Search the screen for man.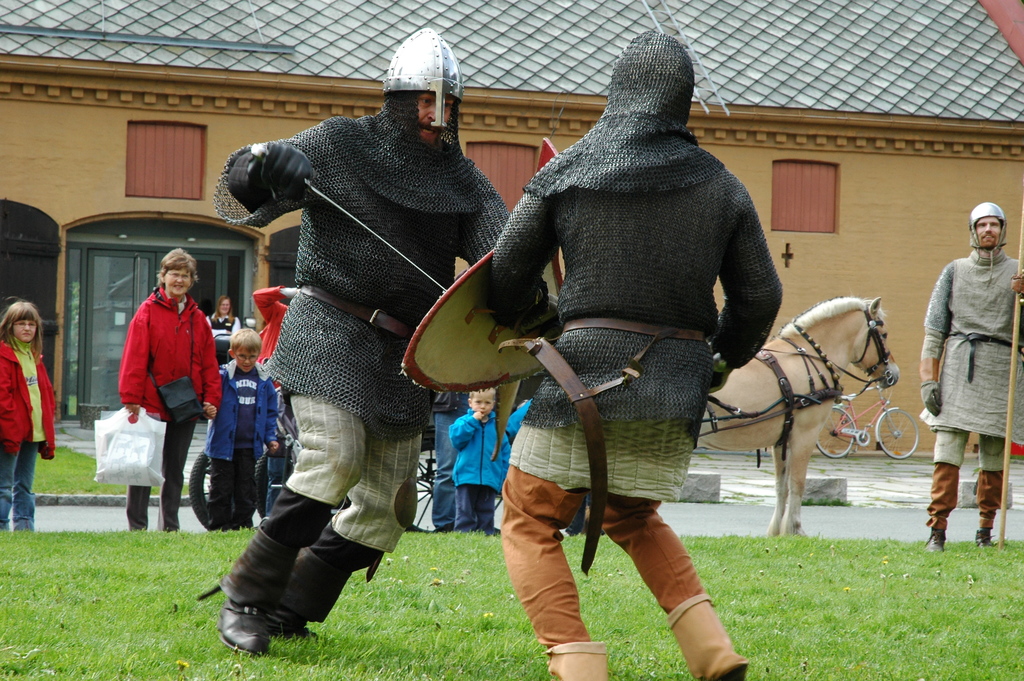
Found at <box>210,25,514,664</box>.
